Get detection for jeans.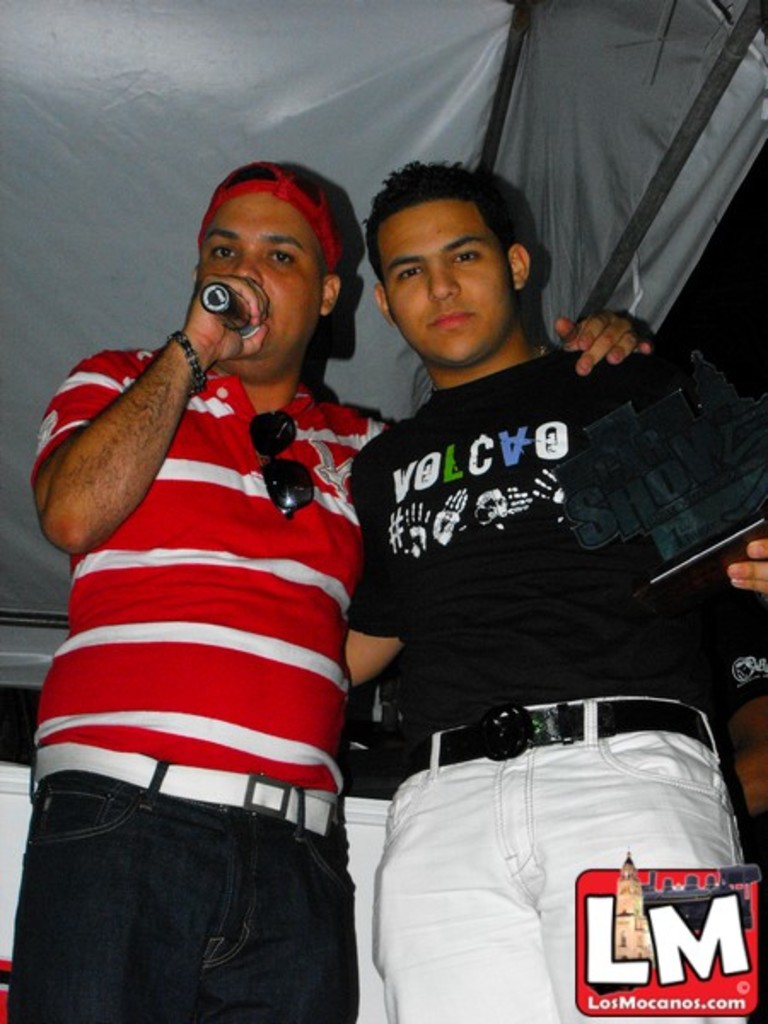
Detection: [left=20, top=765, right=372, bottom=1021].
